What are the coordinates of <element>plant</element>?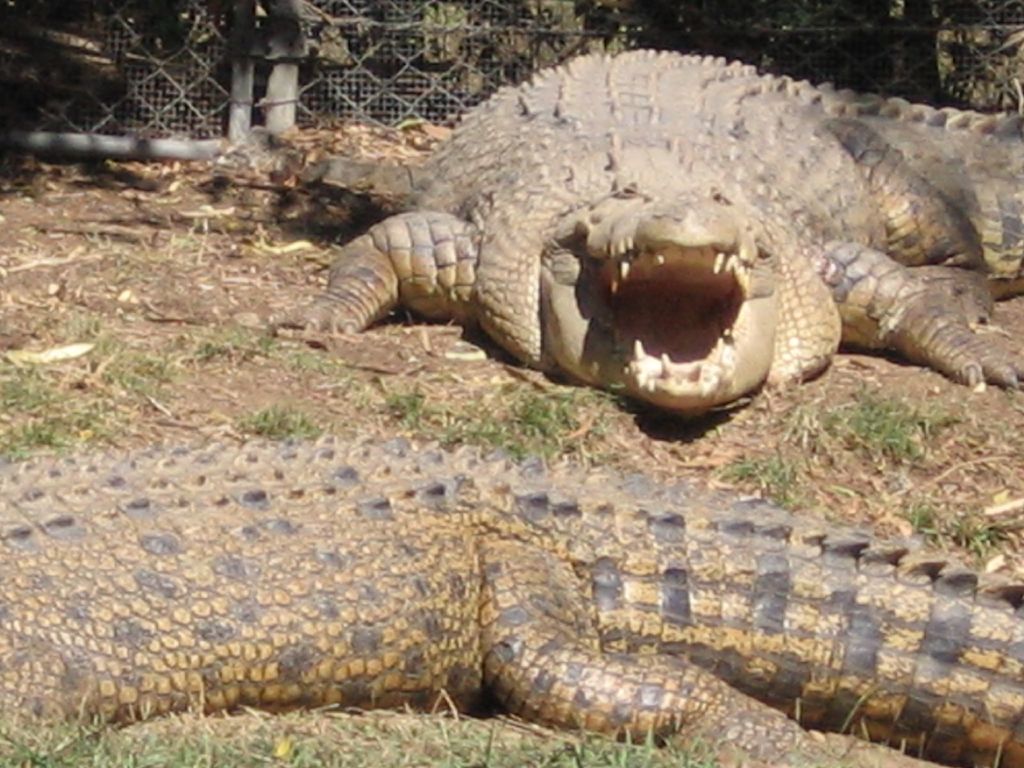
detection(70, 307, 105, 339).
